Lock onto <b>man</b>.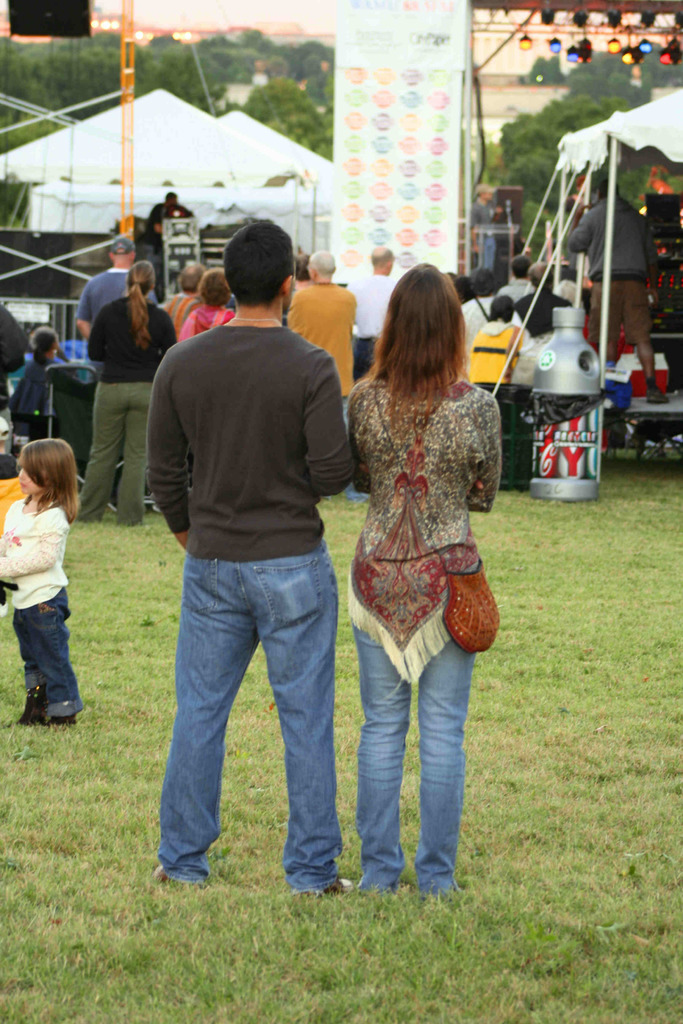
Locked: (x1=292, y1=246, x2=354, y2=435).
